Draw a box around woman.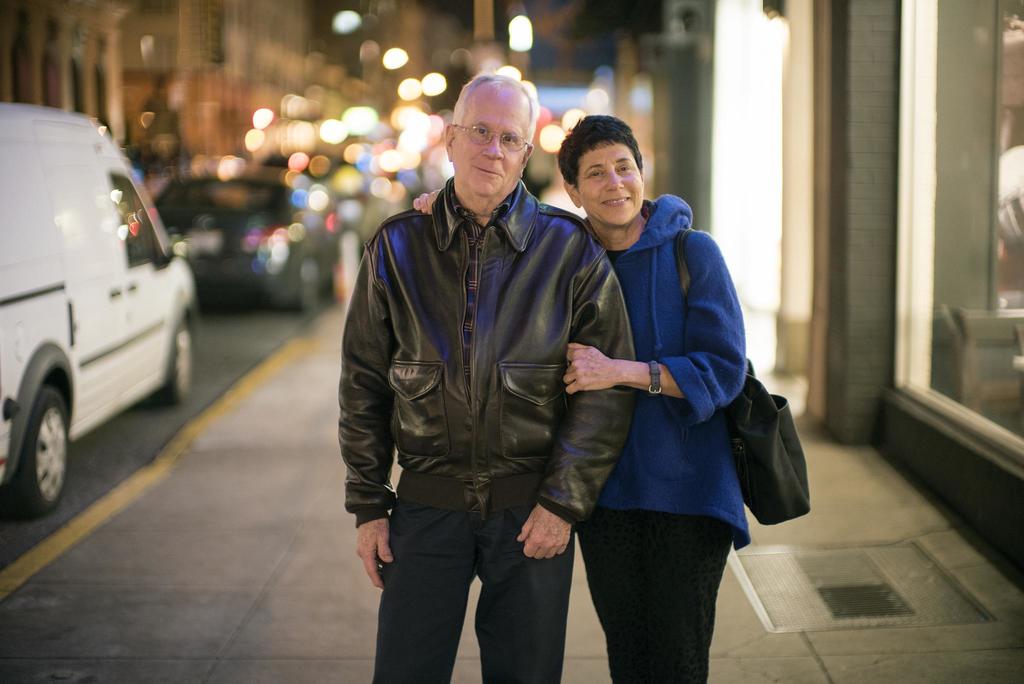
l=414, t=121, r=748, b=683.
